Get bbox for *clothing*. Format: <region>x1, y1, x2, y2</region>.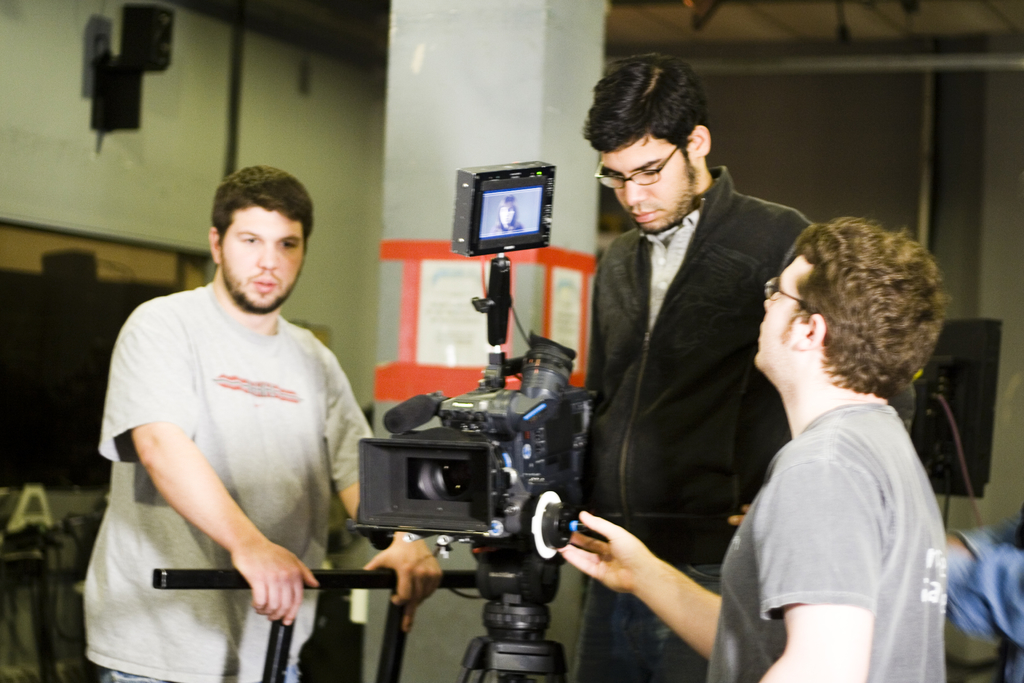
<region>489, 220, 523, 233</region>.
